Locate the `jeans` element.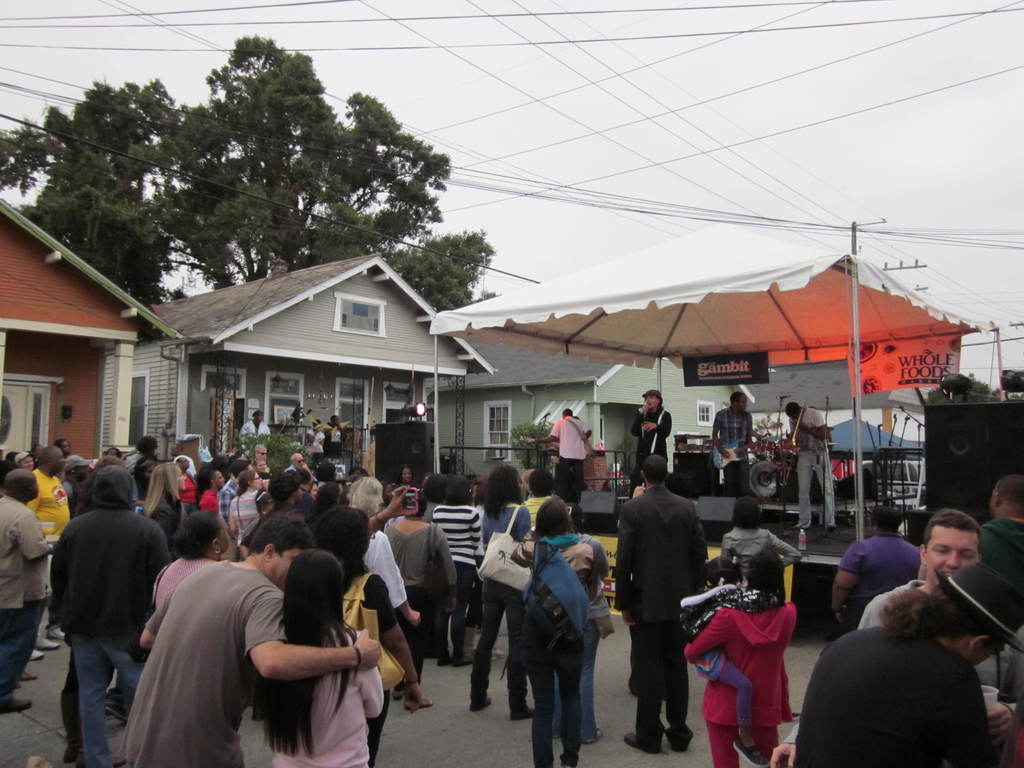
Element bbox: l=550, t=620, r=595, b=739.
